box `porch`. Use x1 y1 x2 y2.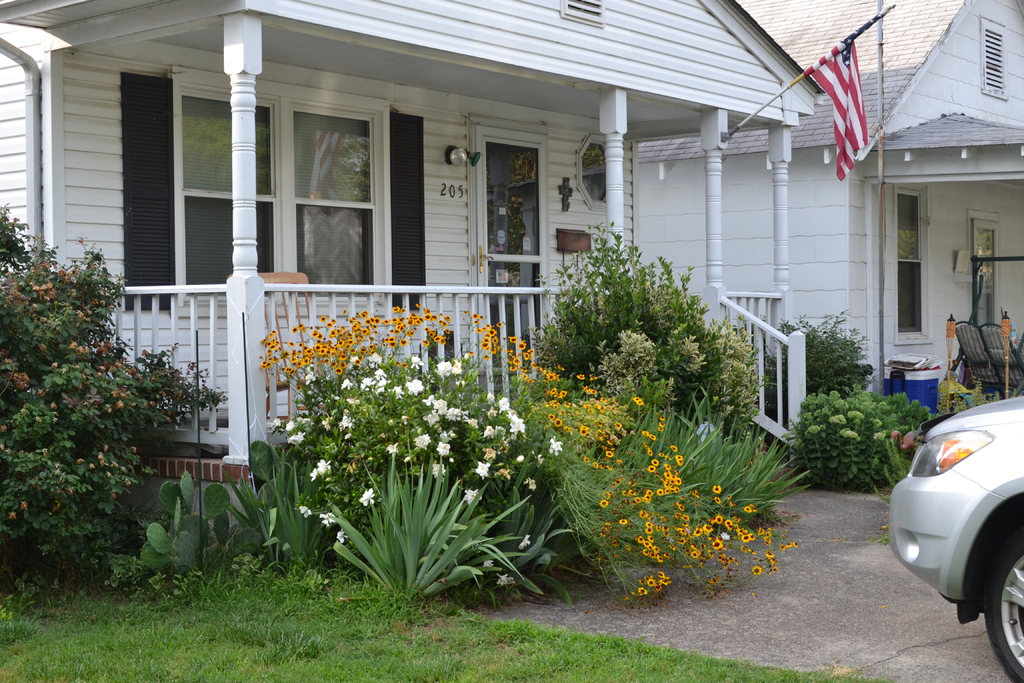
840 261 1015 457.
